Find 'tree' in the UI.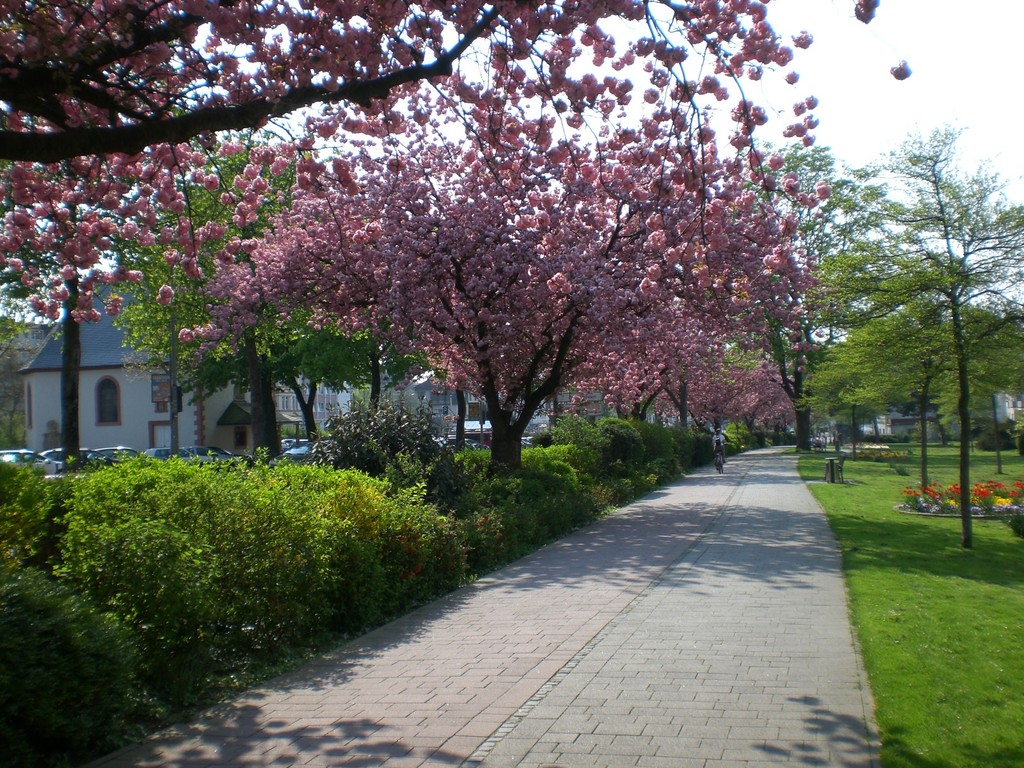
UI element at pyautogui.locateOnScreen(0, 0, 913, 364).
